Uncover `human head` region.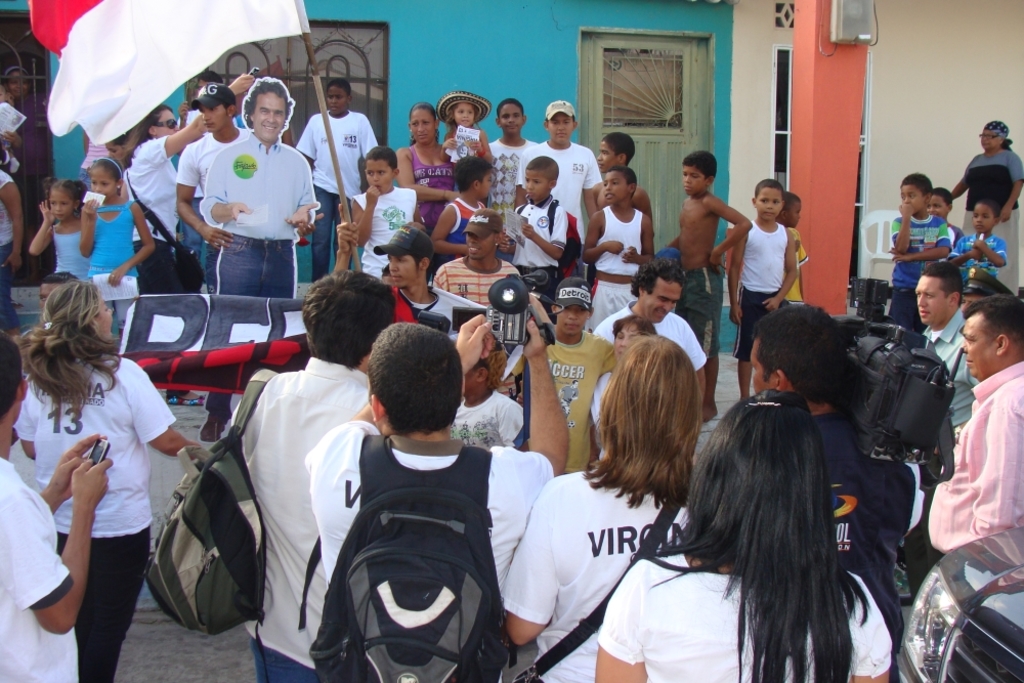
Uncovered: x1=325 y1=78 x2=351 y2=117.
